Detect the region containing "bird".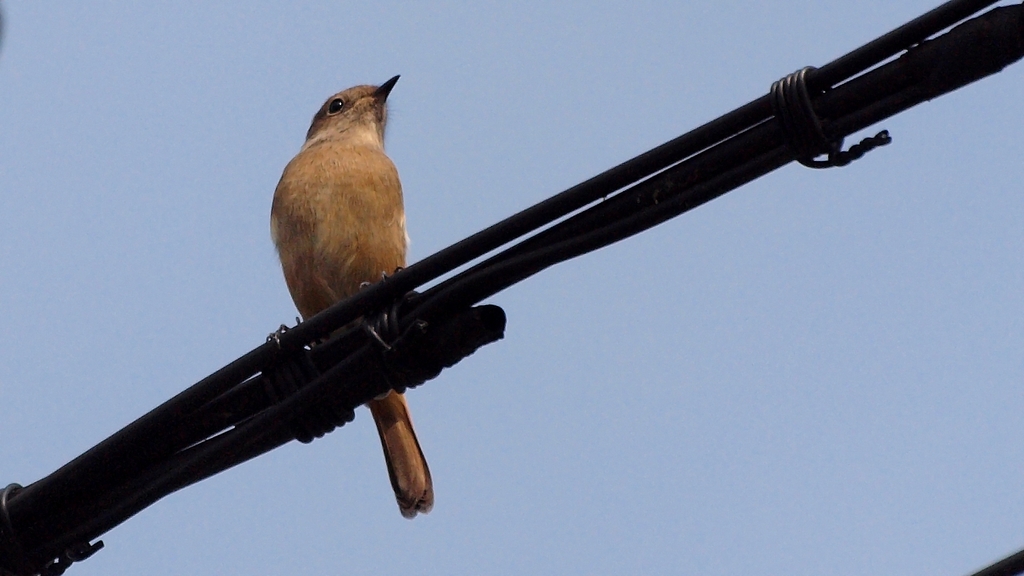
detection(269, 72, 435, 518).
